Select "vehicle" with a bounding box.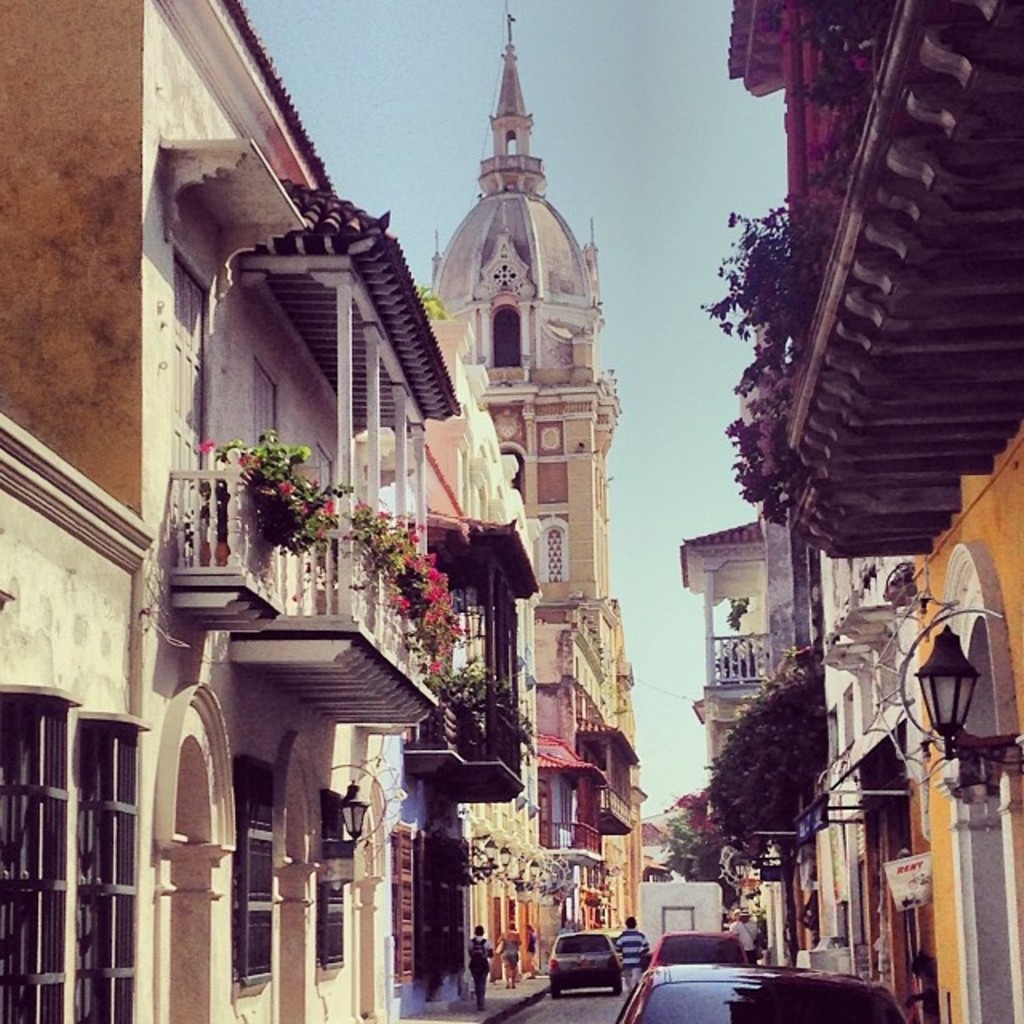
[538, 923, 658, 997].
